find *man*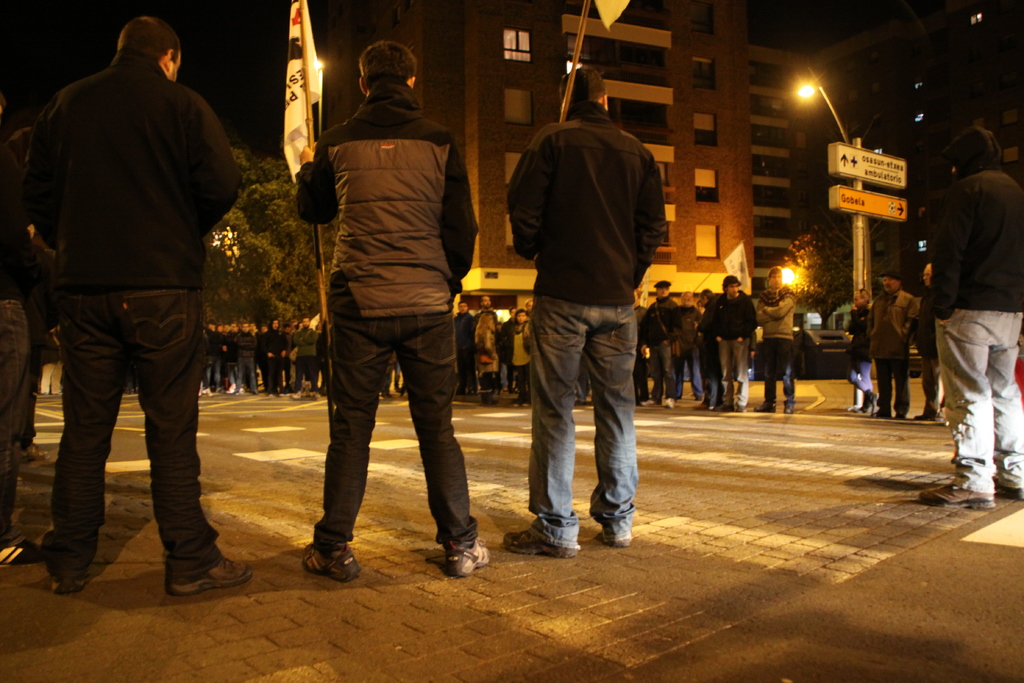
452,300,479,406
